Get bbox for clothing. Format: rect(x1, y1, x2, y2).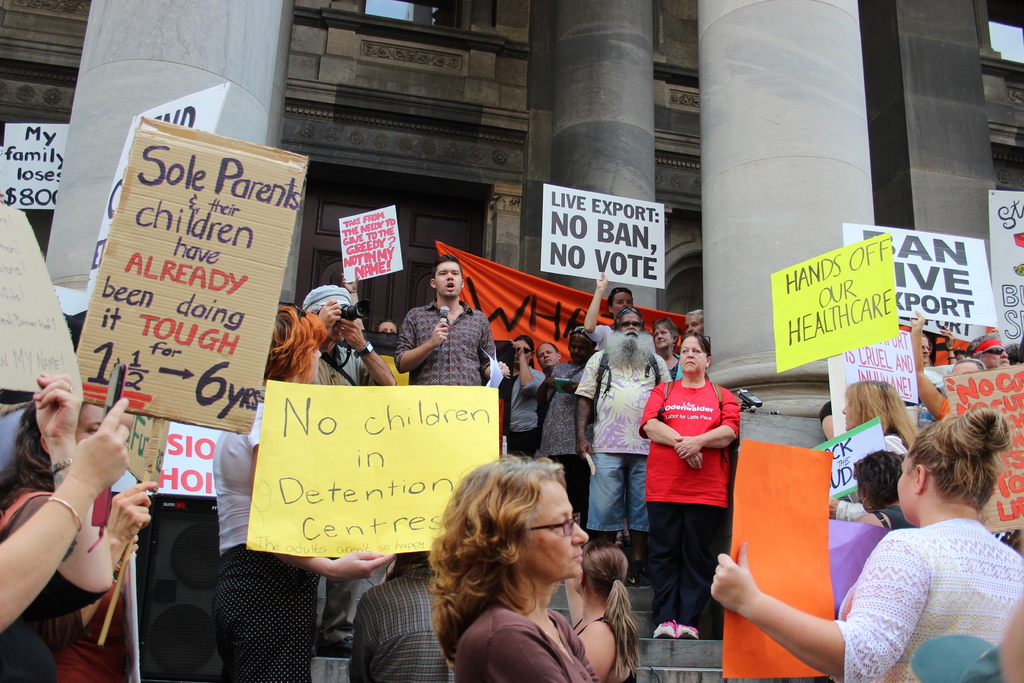
rect(540, 363, 593, 470).
